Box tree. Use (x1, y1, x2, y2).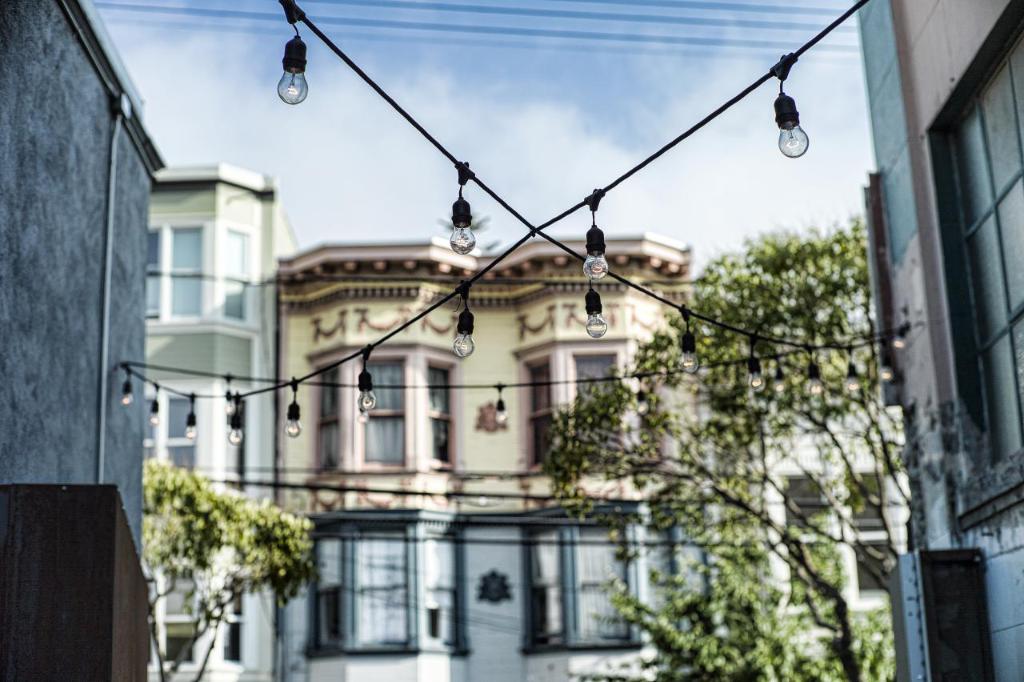
(145, 455, 324, 681).
